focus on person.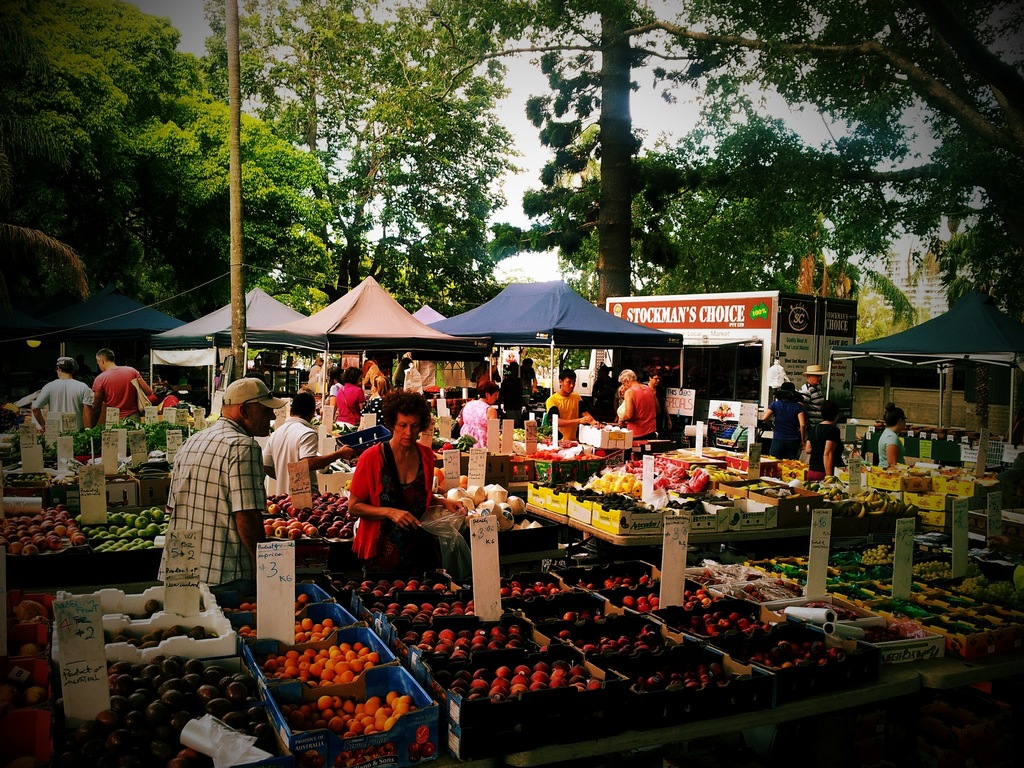
Focused at 257/384/356/504.
